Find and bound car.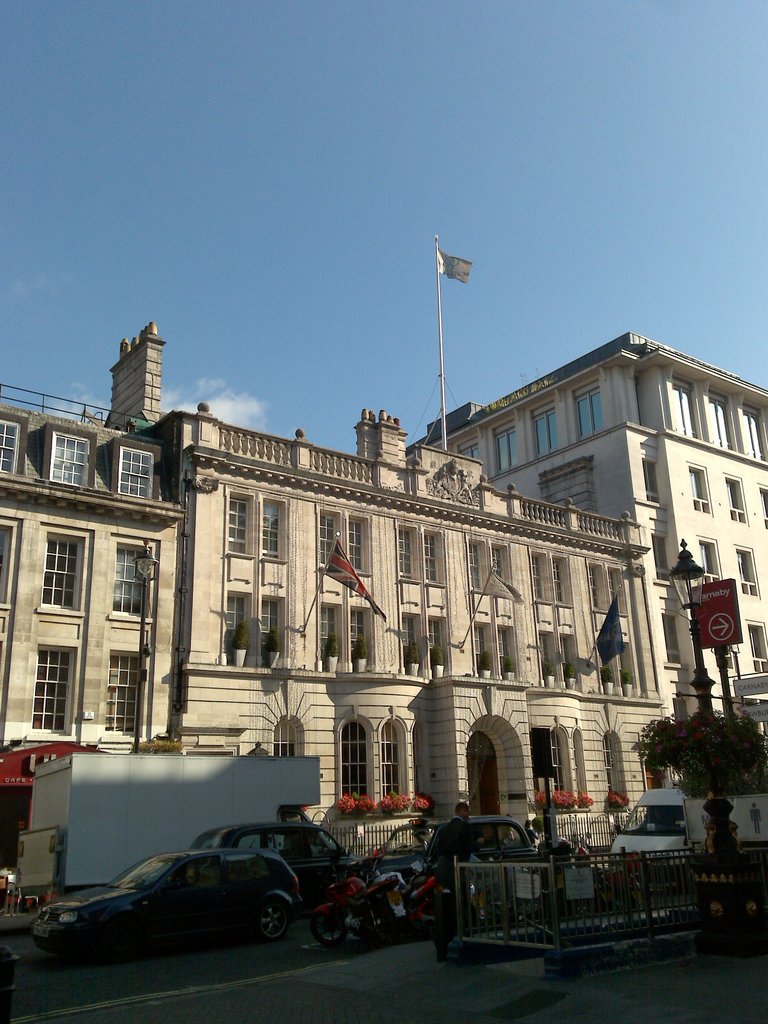
Bound: [x1=34, y1=849, x2=300, y2=934].
